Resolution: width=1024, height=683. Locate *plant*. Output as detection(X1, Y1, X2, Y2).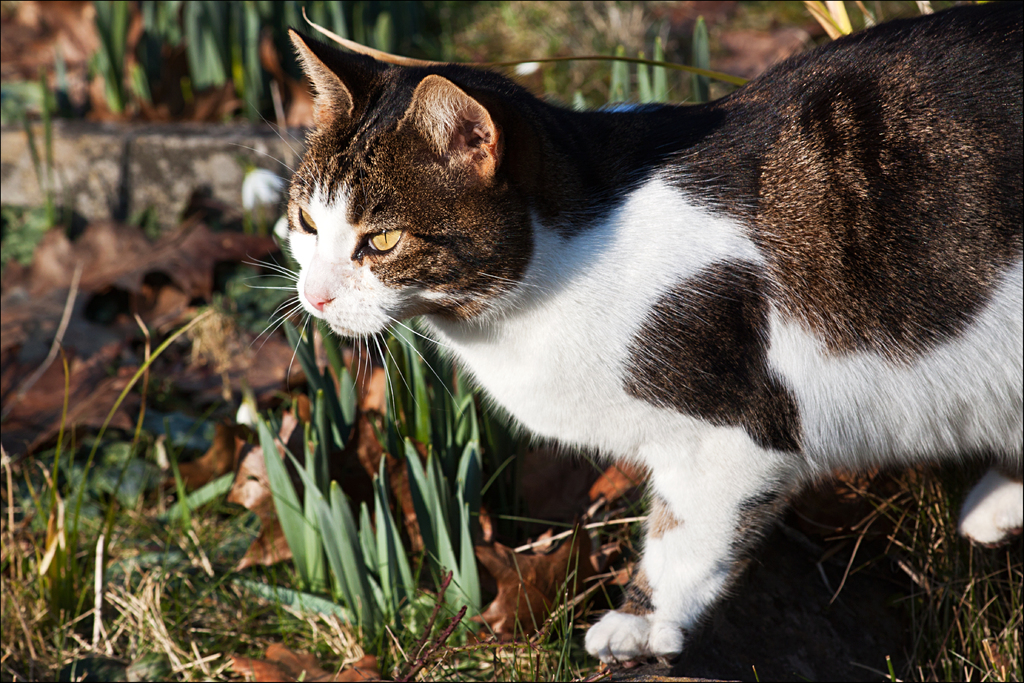
detection(283, 324, 364, 556).
